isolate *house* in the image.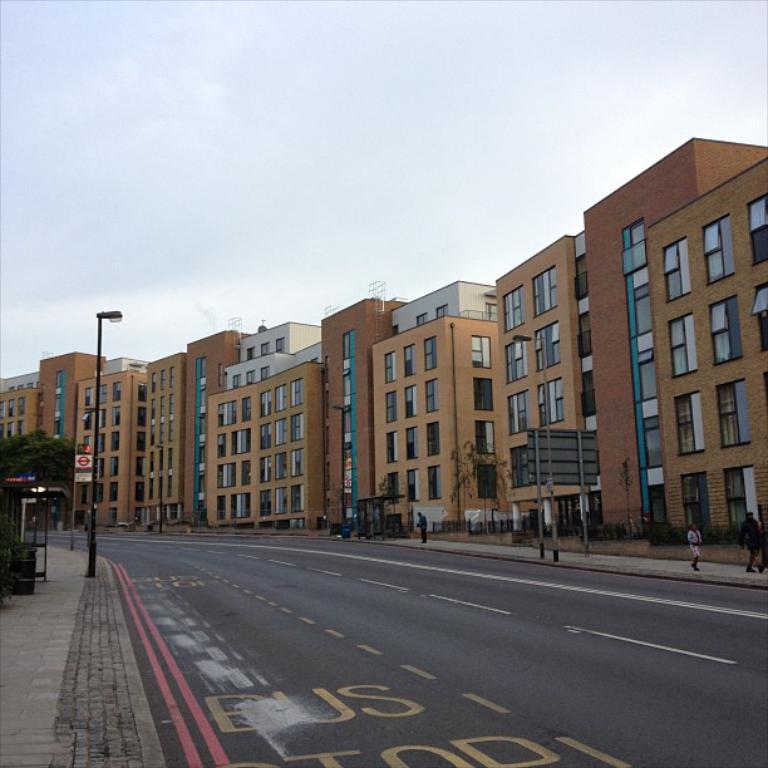
Isolated region: <box>360,317,499,530</box>.
